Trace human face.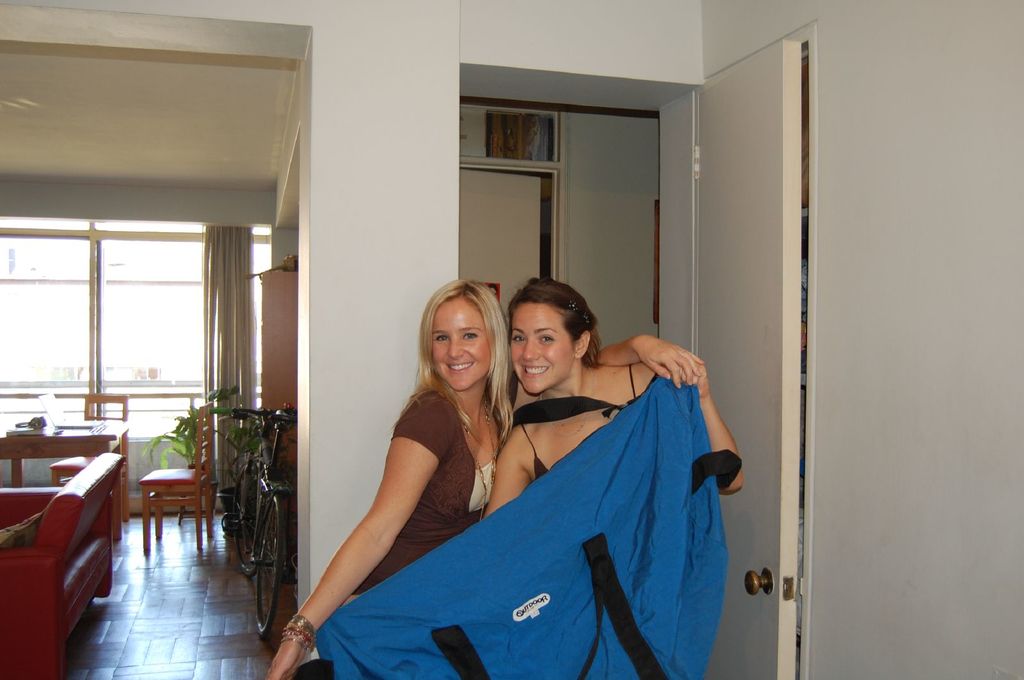
Traced to <bbox>511, 304, 569, 400</bbox>.
